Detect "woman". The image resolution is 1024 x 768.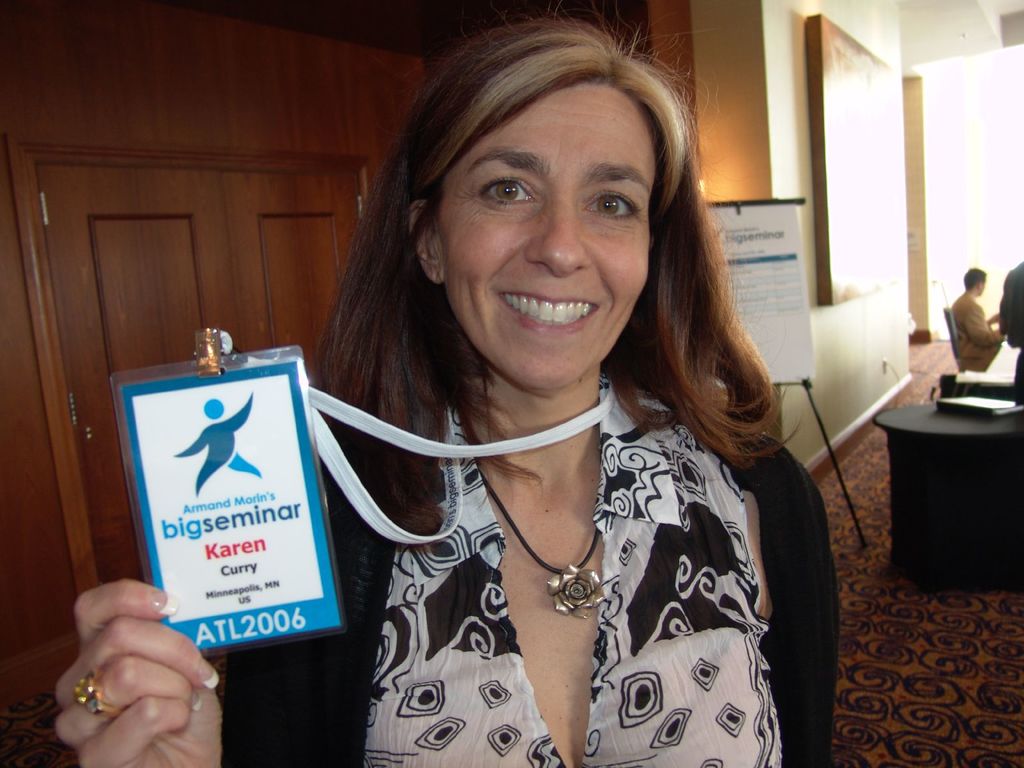
locate(47, 0, 836, 767).
